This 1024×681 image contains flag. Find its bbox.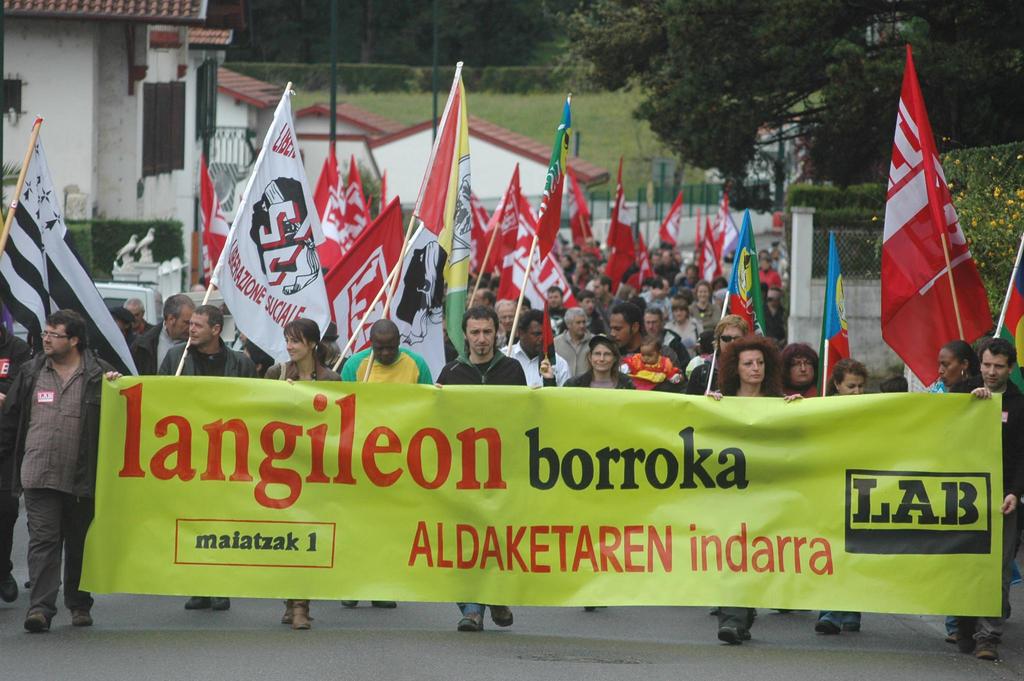
box(298, 154, 352, 266).
